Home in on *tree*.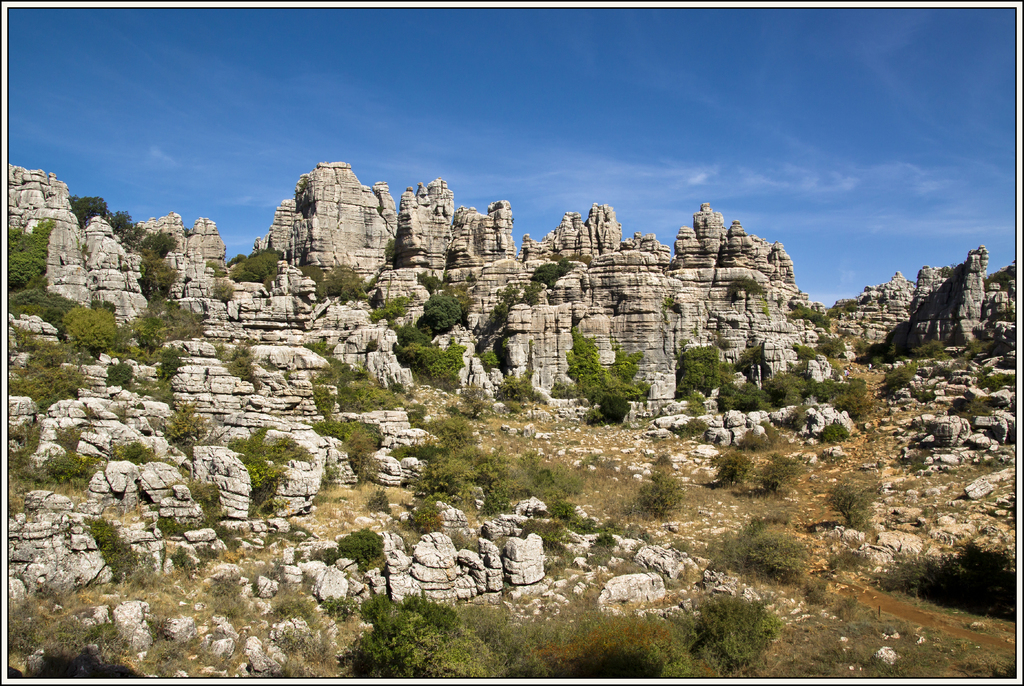
Homed in at <region>60, 300, 122, 357</region>.
